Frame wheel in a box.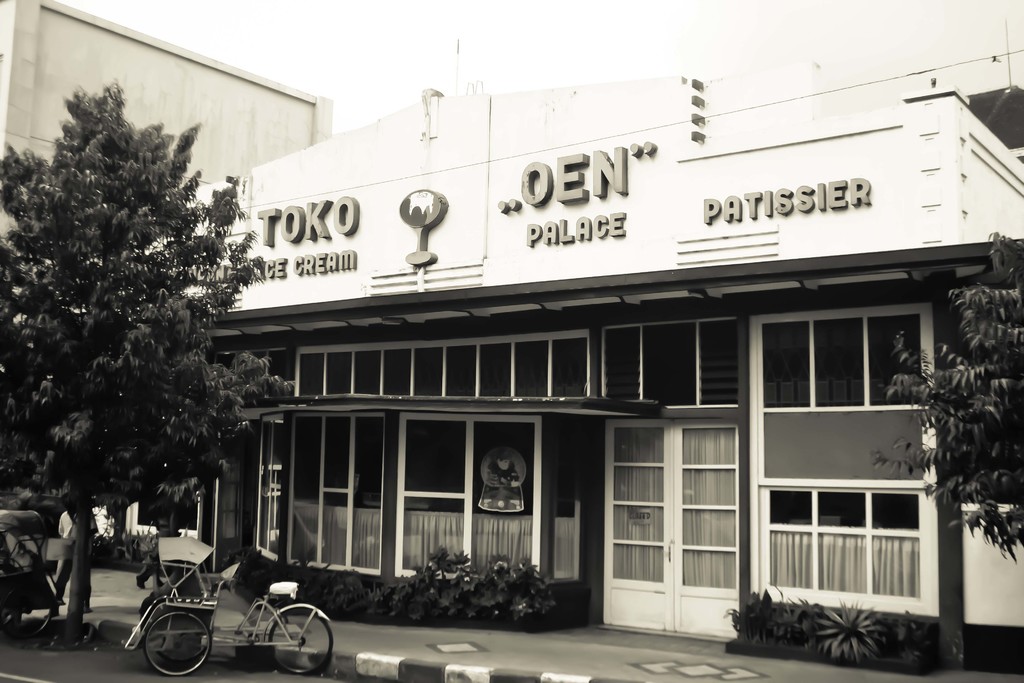
select_region(271, 608, 332, 675).
